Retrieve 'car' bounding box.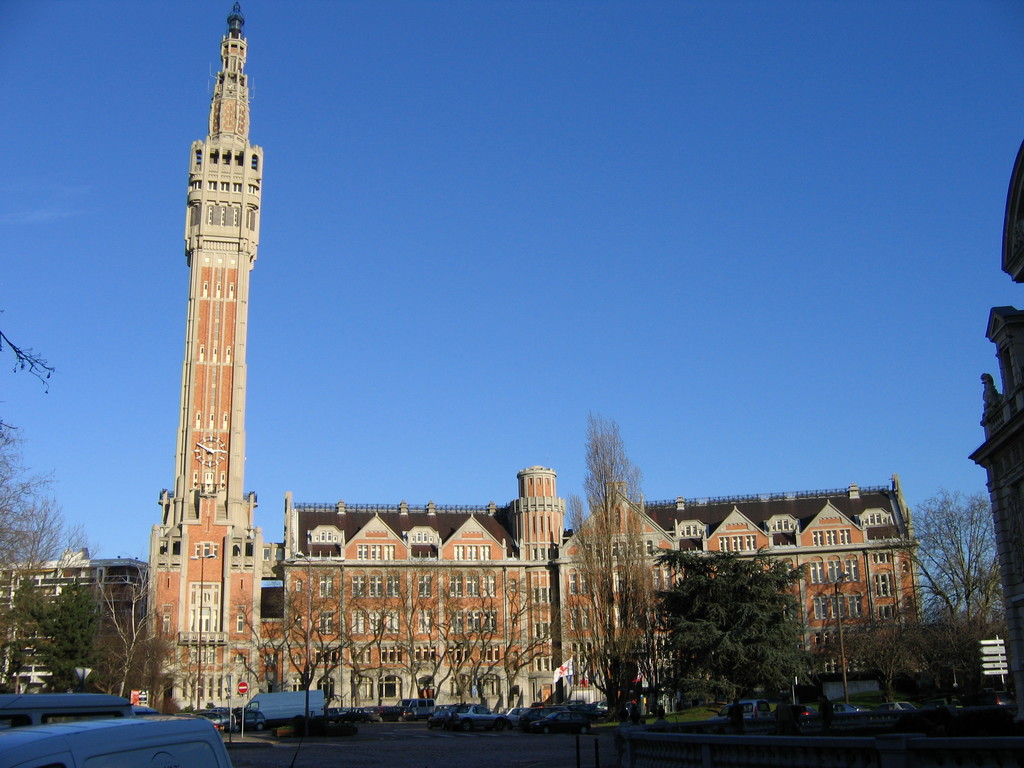
Bounding box: x1=230 y1=705 x2=267 y2=733.
